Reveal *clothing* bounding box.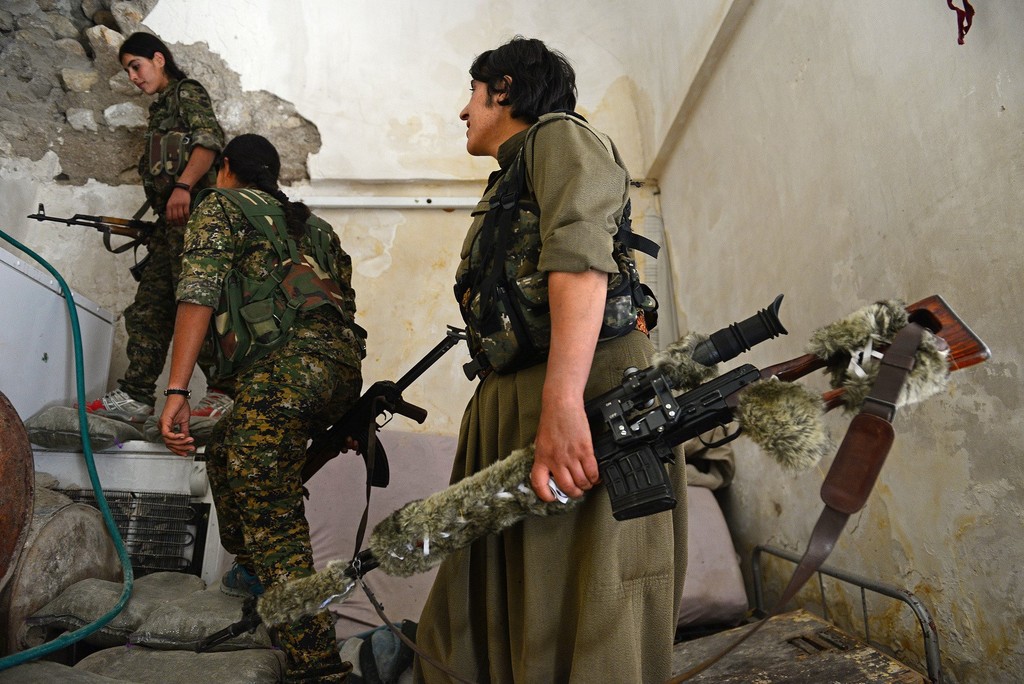
Revealed: l=415, t=110, r=691, b=683.
